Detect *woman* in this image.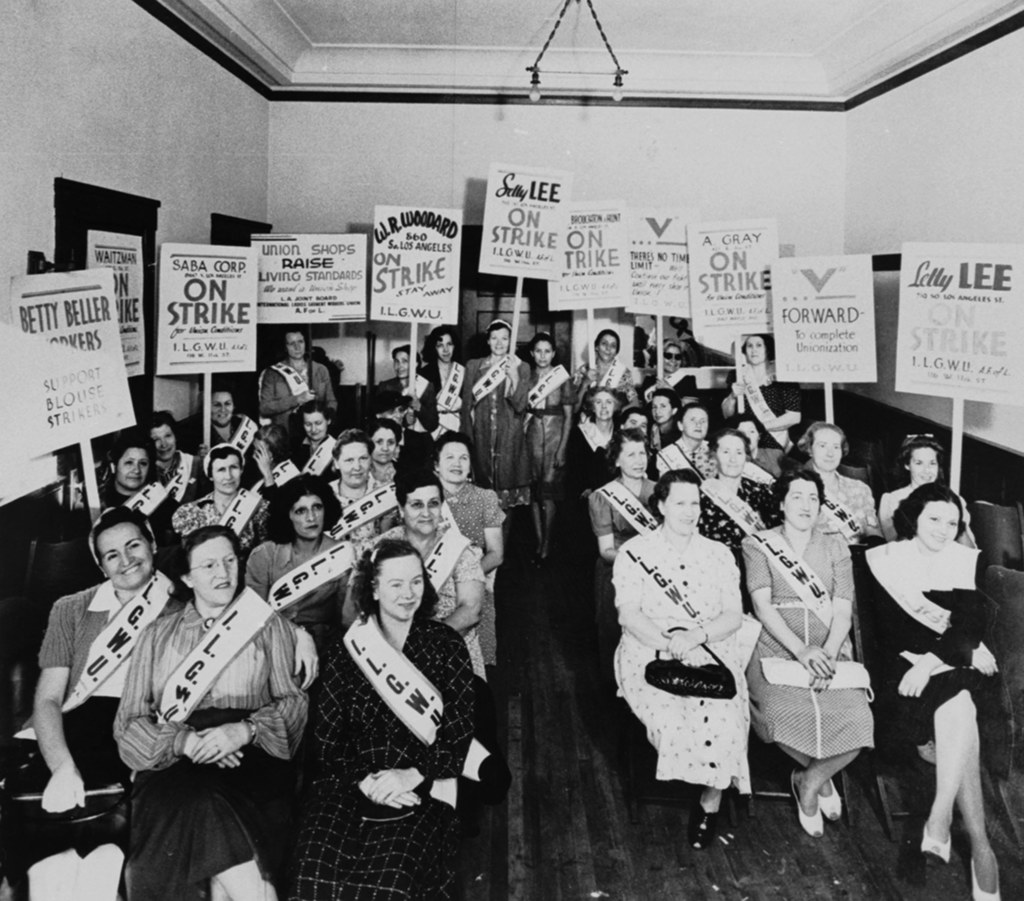
Detection: box(703, 432, 783, 590).
